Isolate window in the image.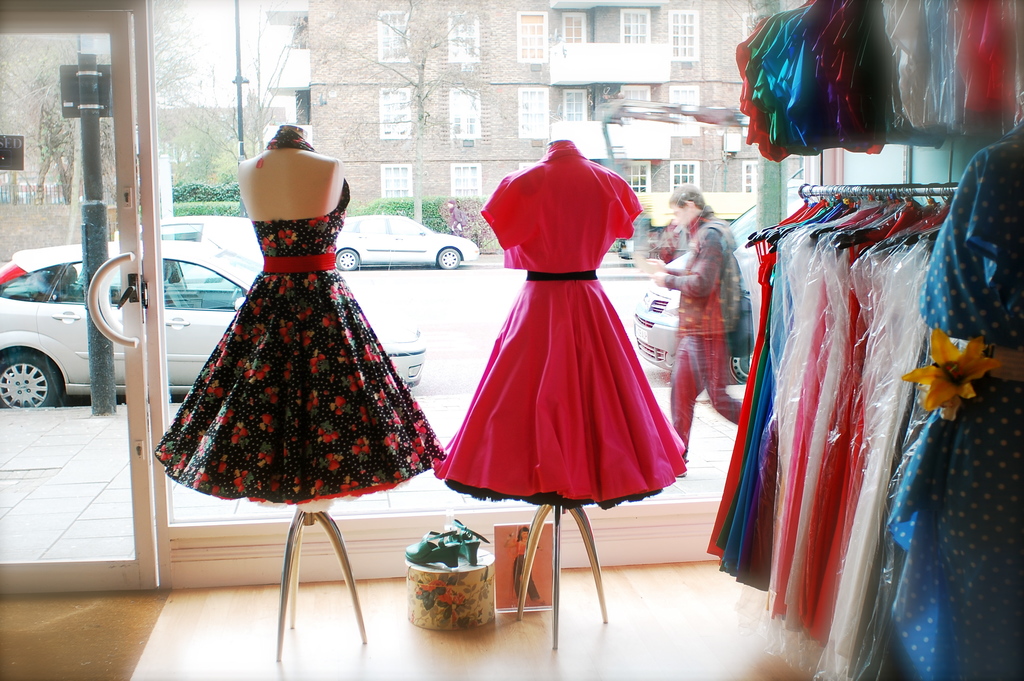
Isolated region: [671, 86, 702, 106].
